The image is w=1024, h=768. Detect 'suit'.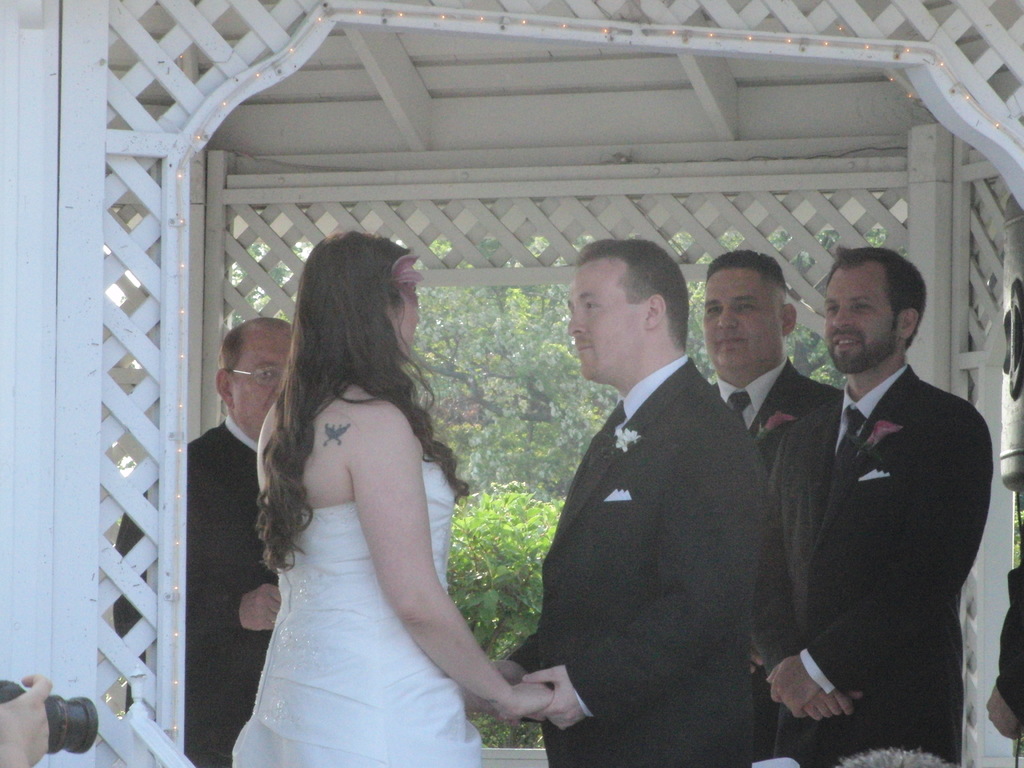
Detection: BBox(708, 356, 844, 687).
